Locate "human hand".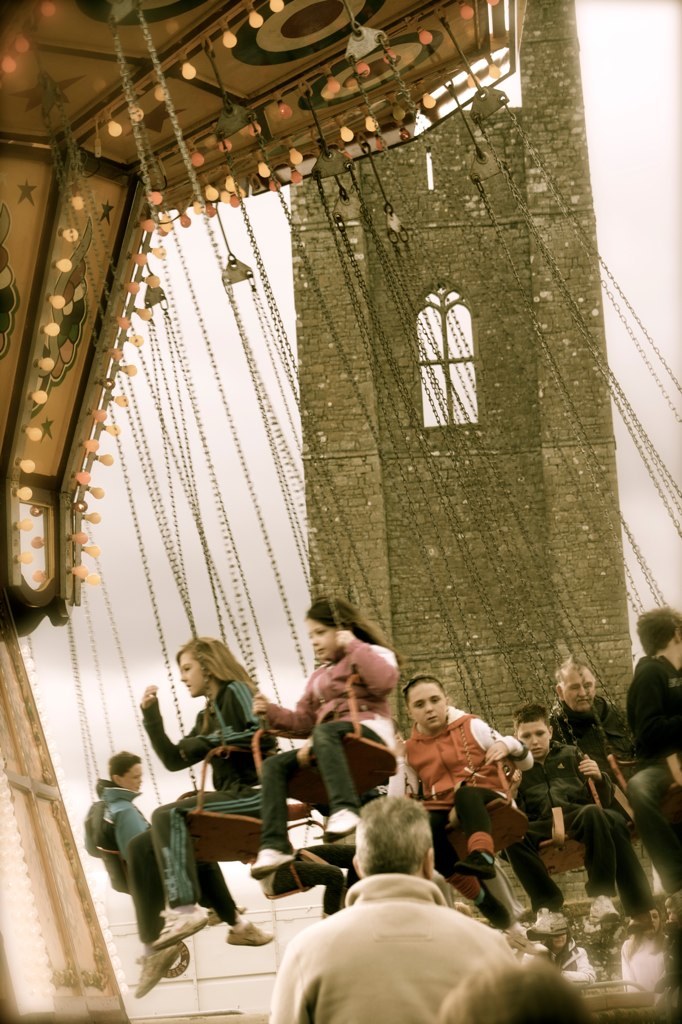
Bounding box: (x1=334, y1=629, x2=353, y2=652).
